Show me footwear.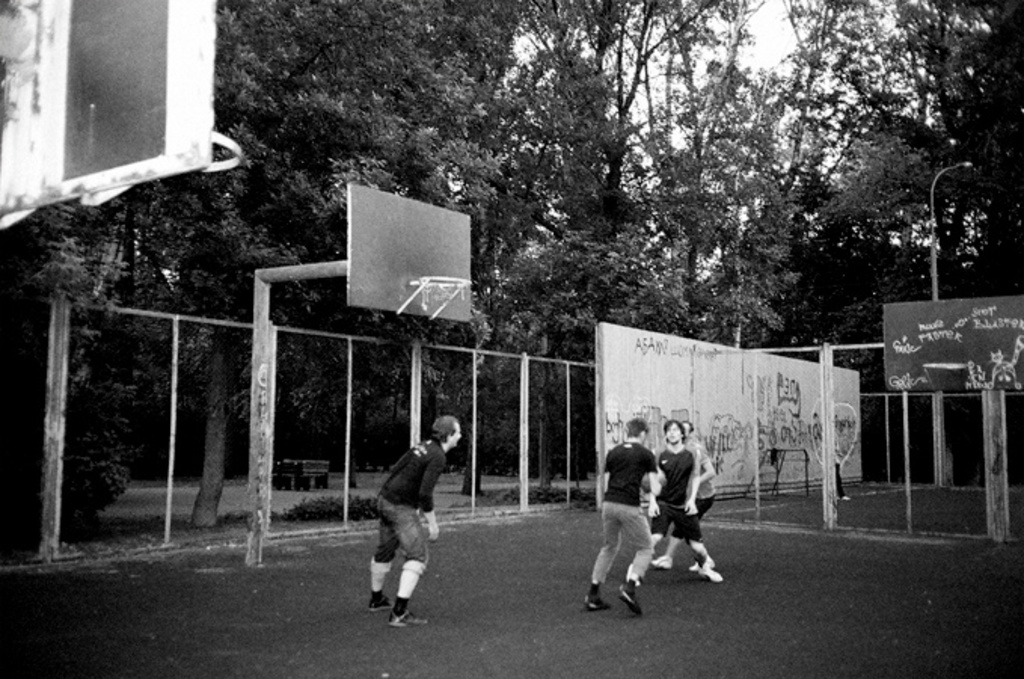
footwear is here: bbox(368, 587, 392, 614).
